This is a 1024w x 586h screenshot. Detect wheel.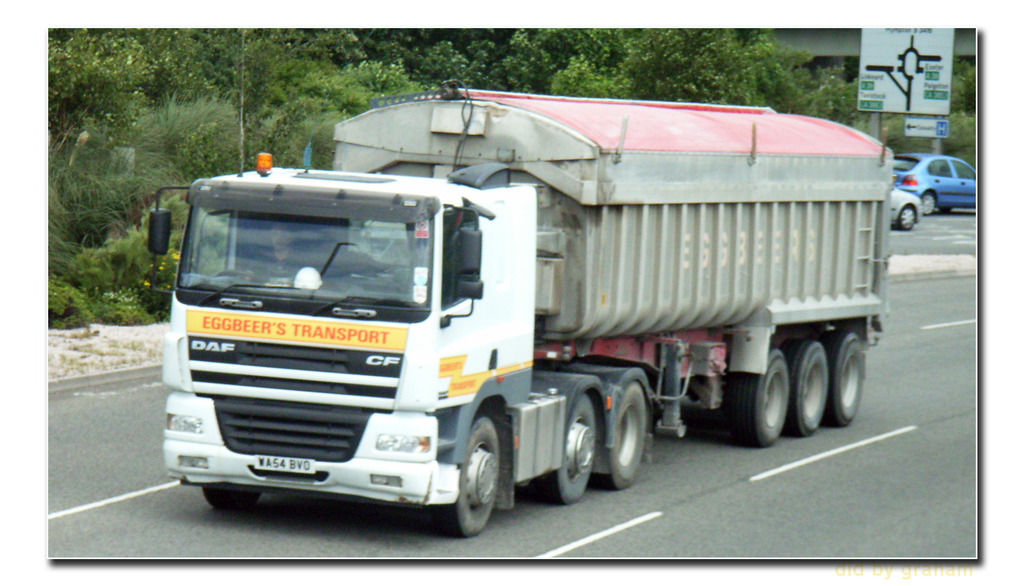
box=[527, 395, 606, 500].
